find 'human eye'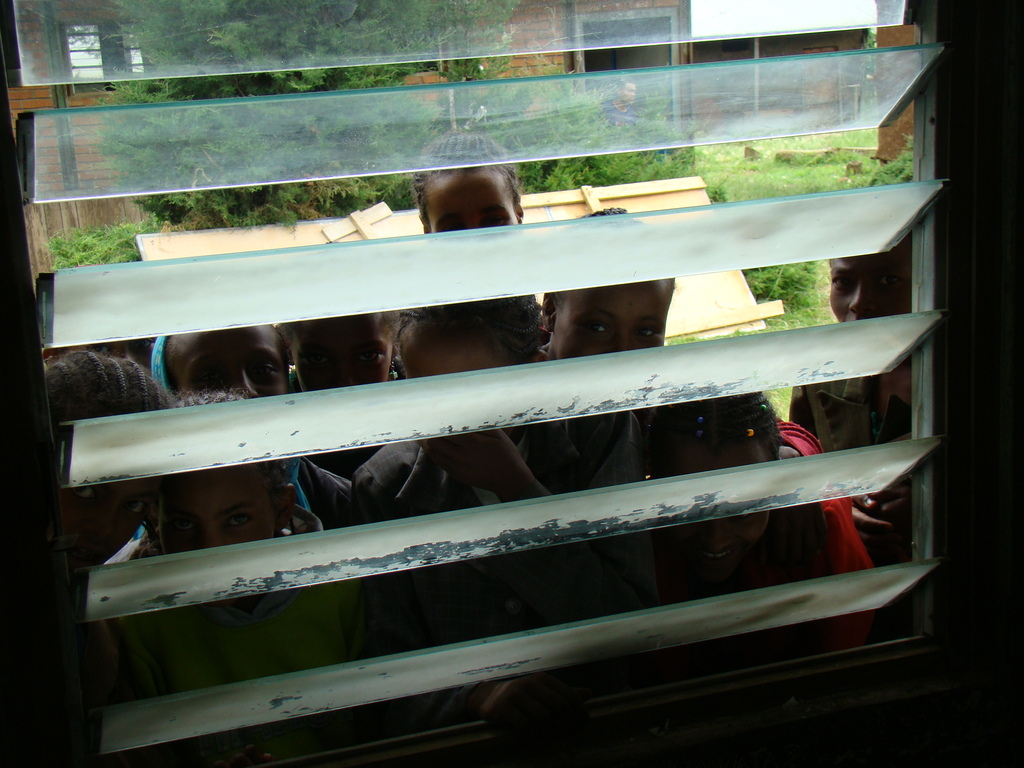
[left=877, top=273, right=901, bottom=289]
